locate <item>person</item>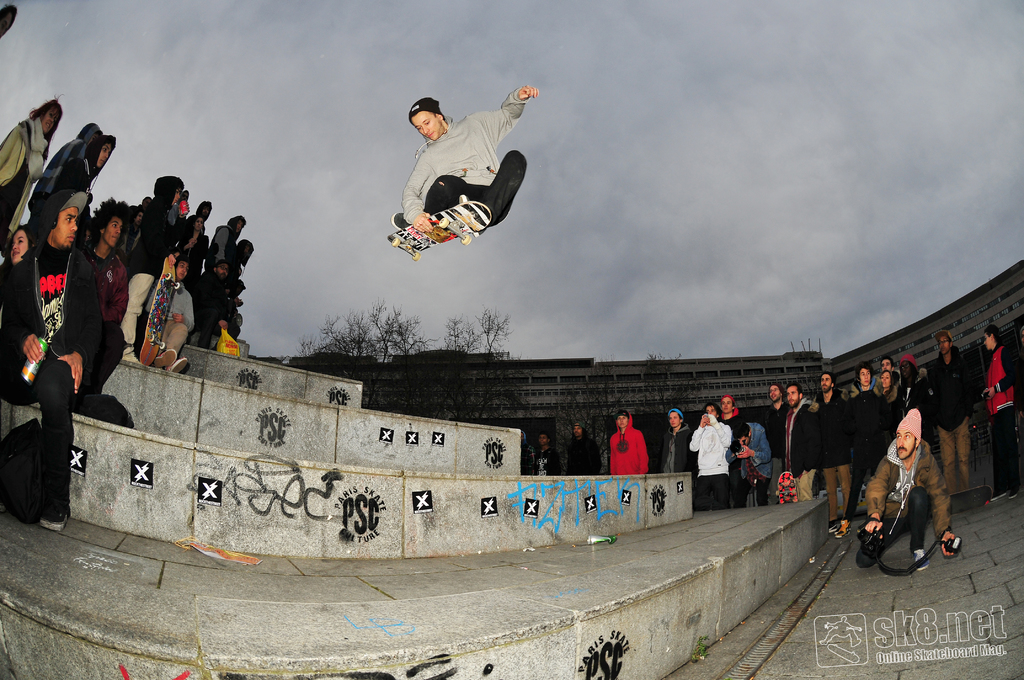
979:323:1020:500
